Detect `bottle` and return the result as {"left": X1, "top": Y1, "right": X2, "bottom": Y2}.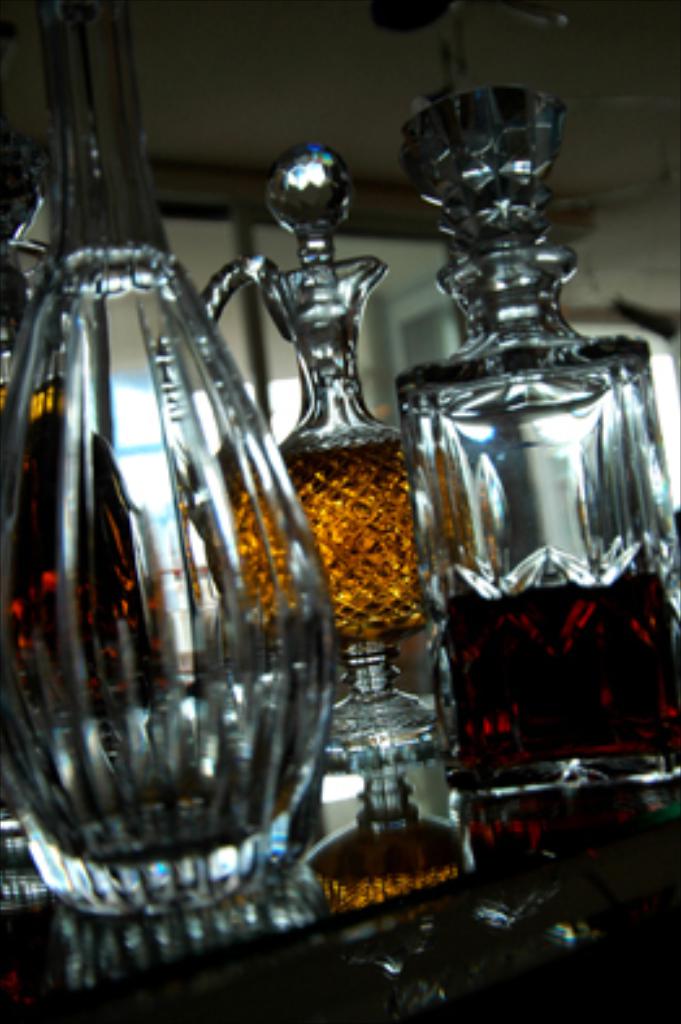
{"left": 0, "top": 299, "right": 169, "bottom": 808}.
